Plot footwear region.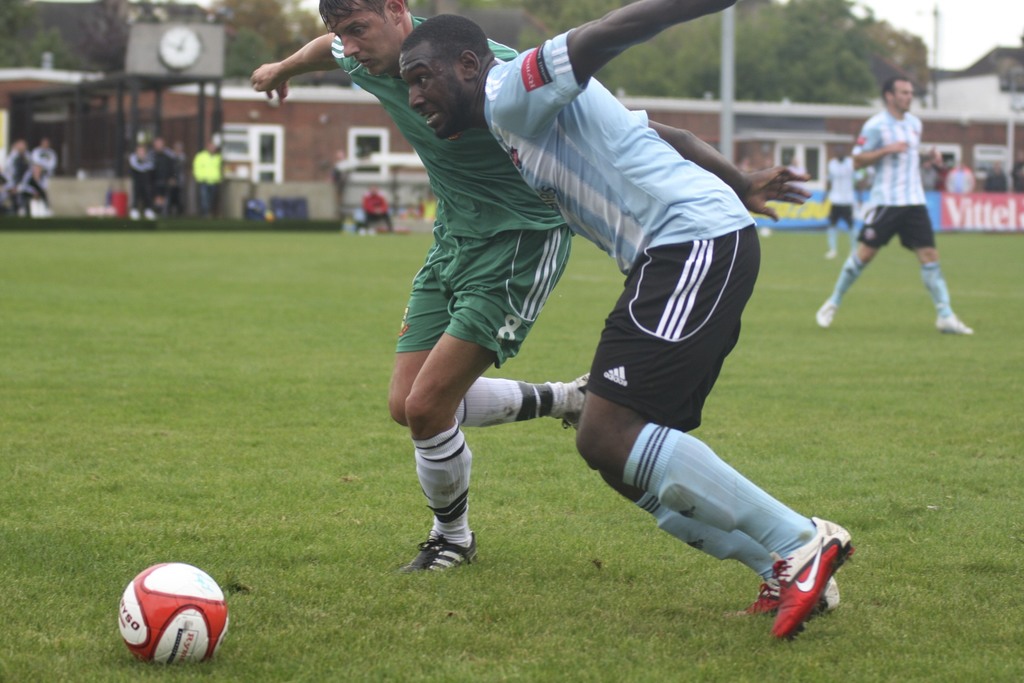
Plotted at pyautogui.locateOnScreen(740, 556, 840, 616).
